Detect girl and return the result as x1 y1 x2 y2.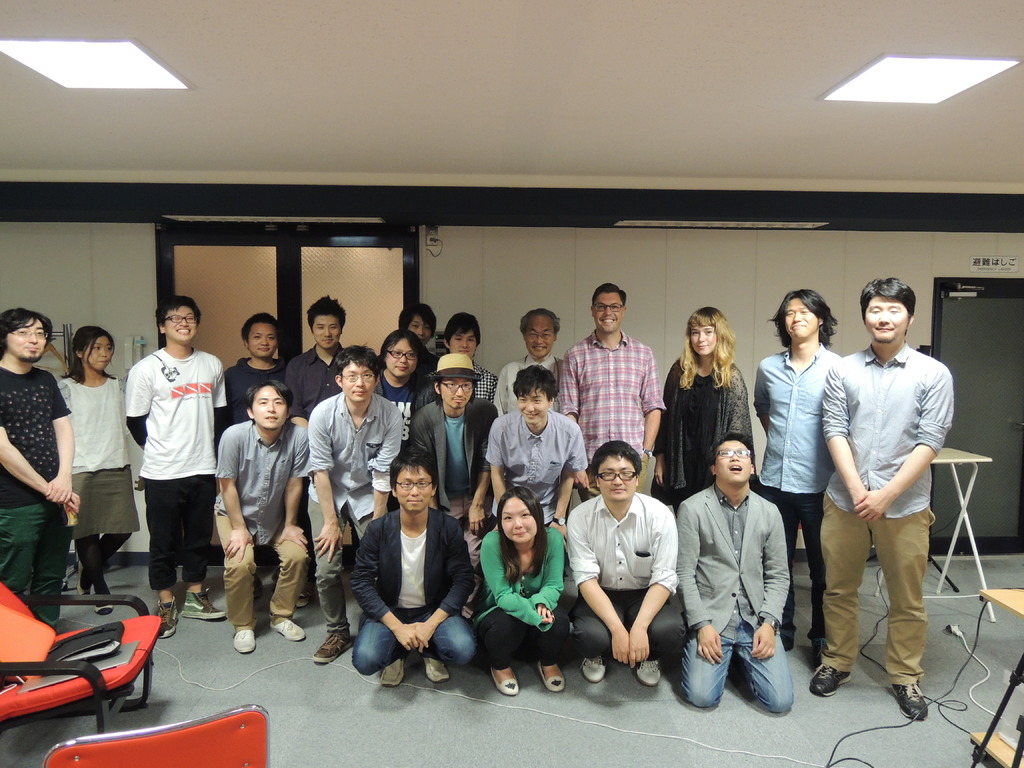
472 488 568 691.
